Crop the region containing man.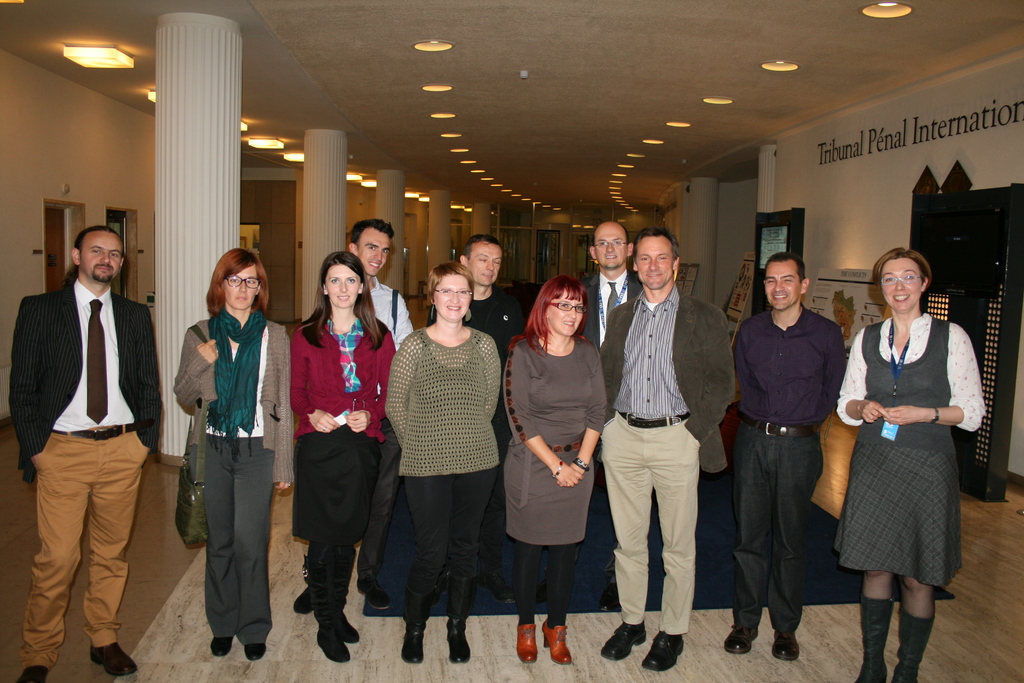
Crop region: crop(294, 218, 418, 611).
